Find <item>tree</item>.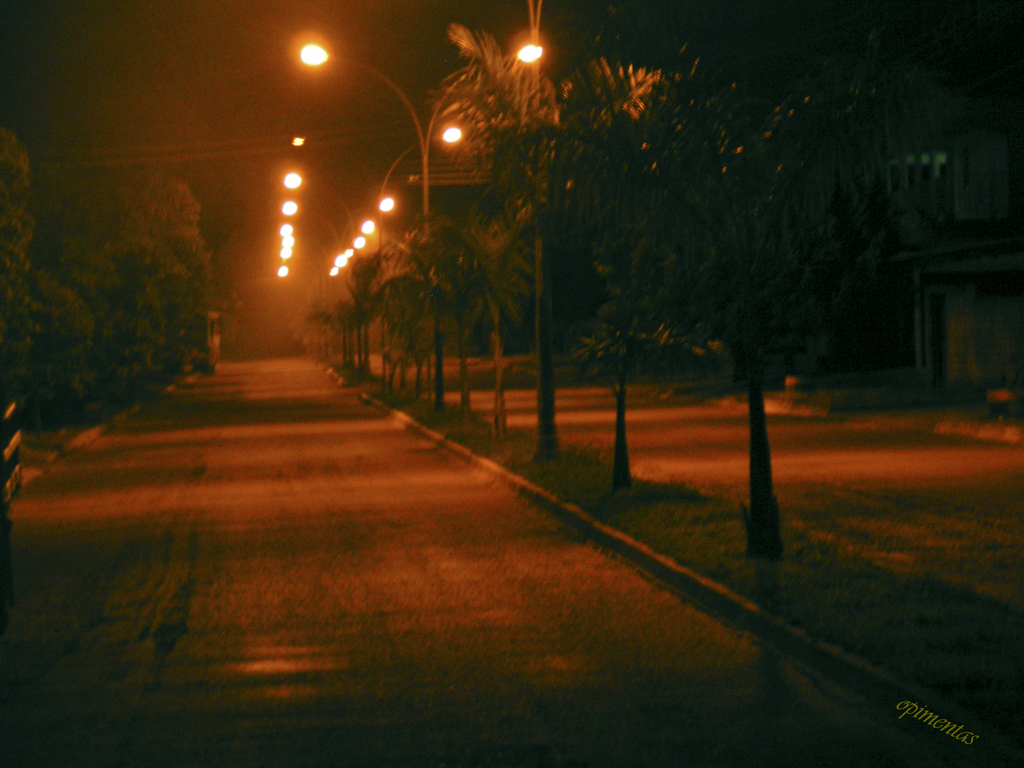
<box>0,134,218,484</box>.
